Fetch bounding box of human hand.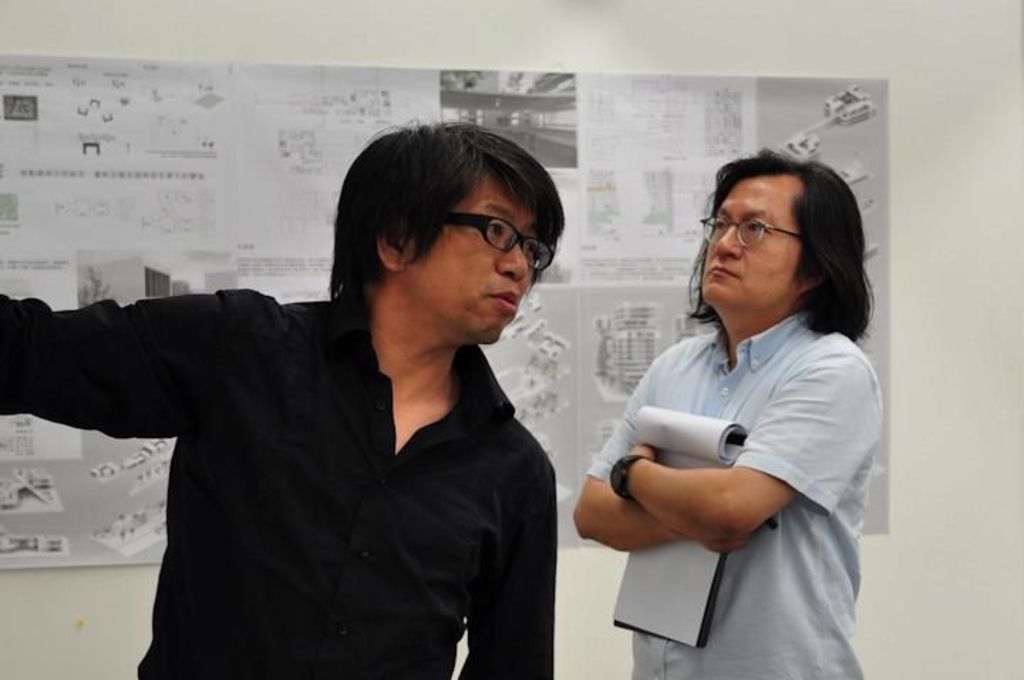
Bbox: <region>697, 542, 747, 558</region>.
